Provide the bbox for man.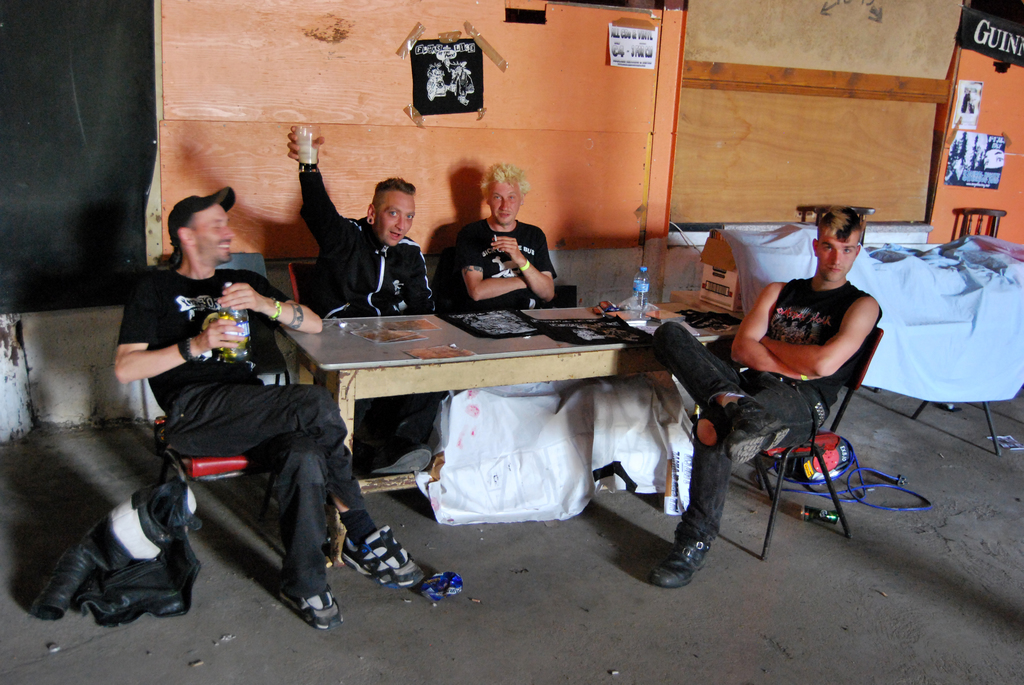
449:165:560:313.
